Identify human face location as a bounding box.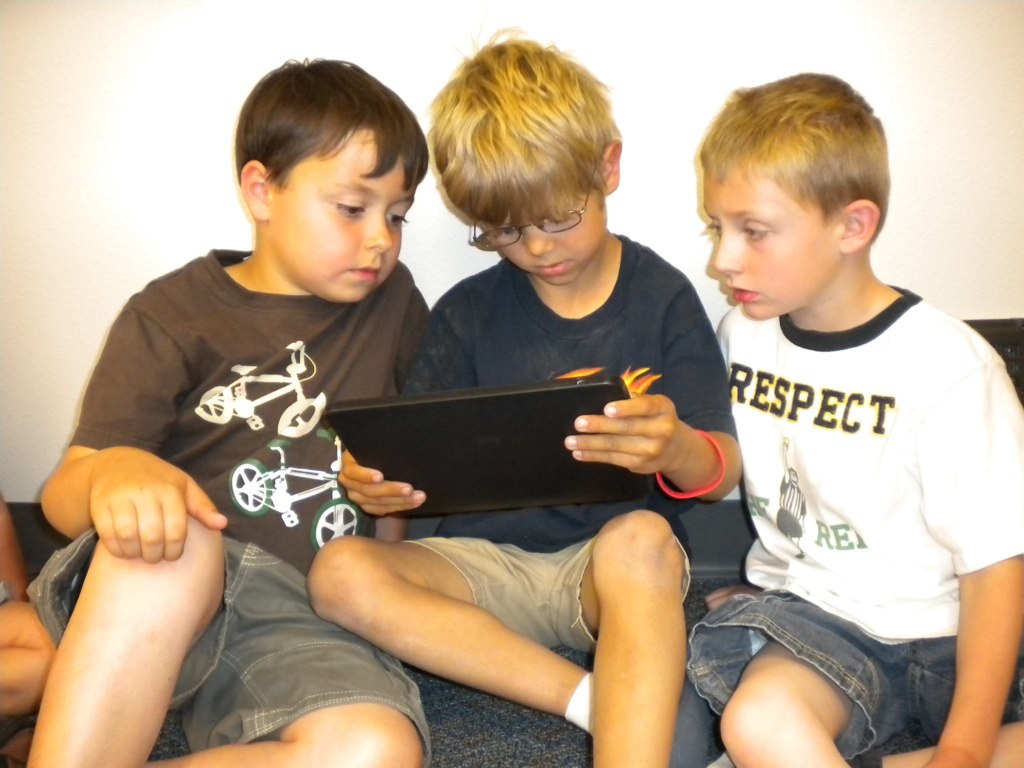
Rect(269, 130, 415, 304).
